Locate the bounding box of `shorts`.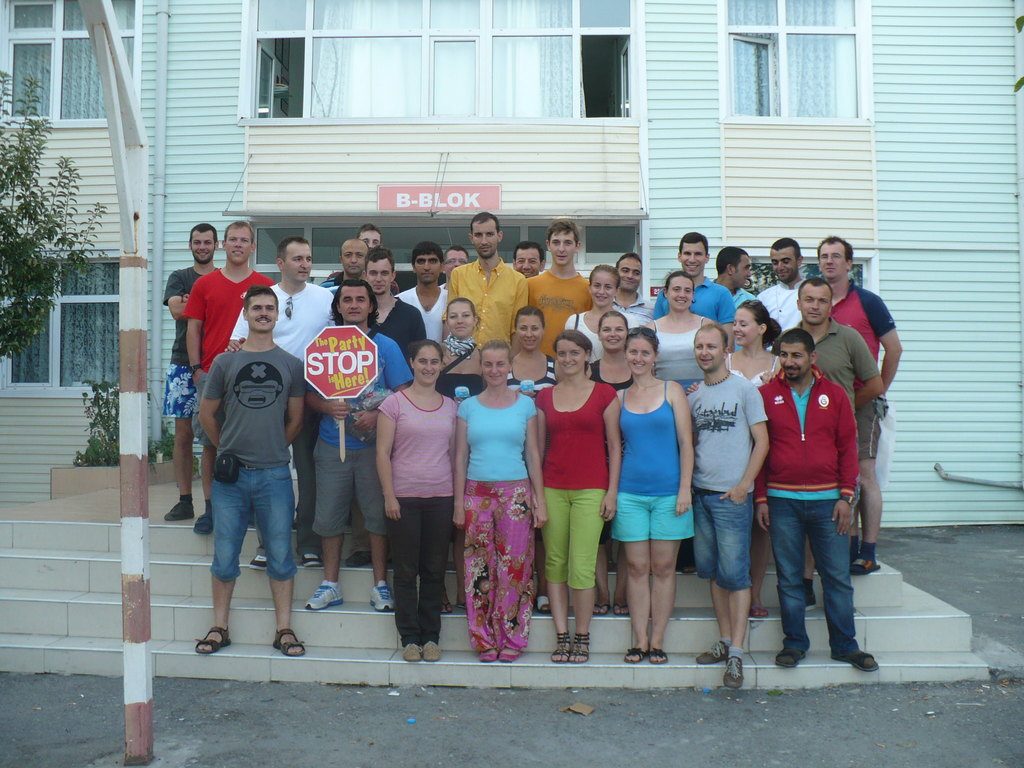
Bounding box: Rect(162, 362, 198, 419).
